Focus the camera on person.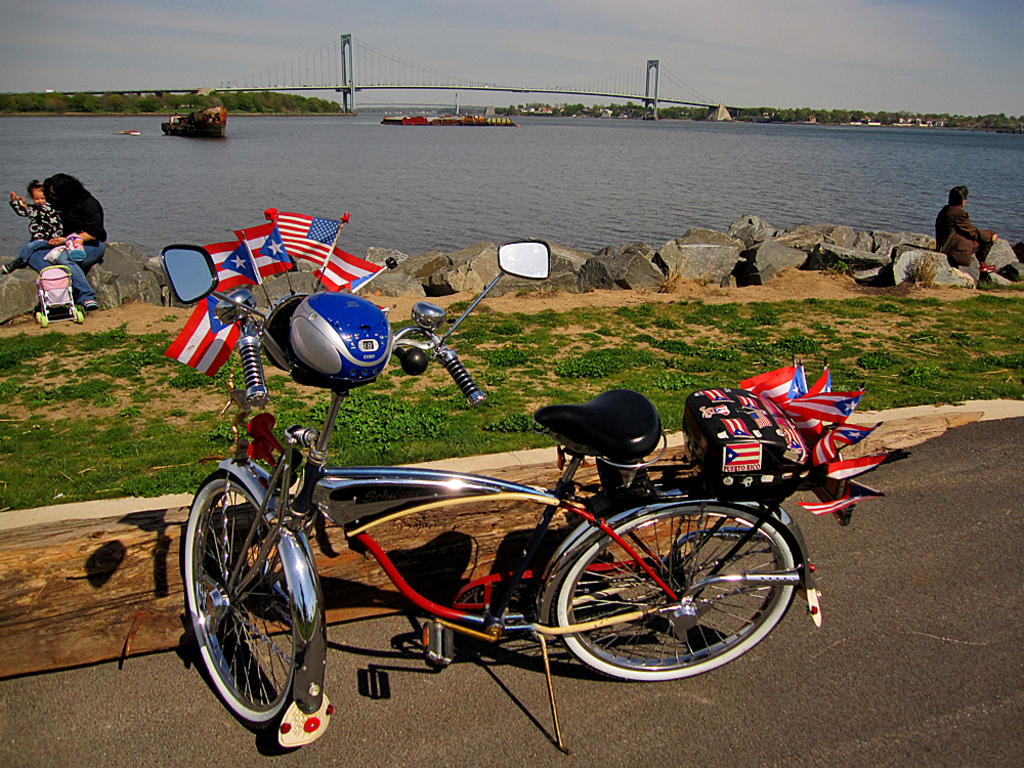
Focus region: box=[939, 174, 1007, 283].
